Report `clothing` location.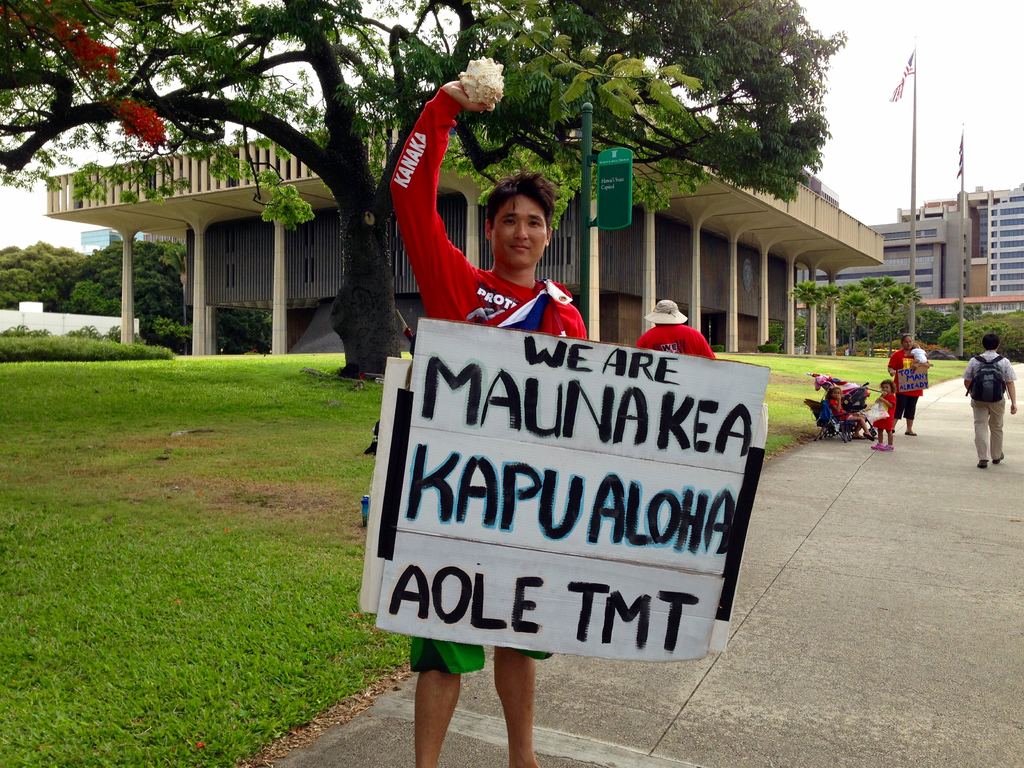
Report: locate(913, 344, 928, 363).
